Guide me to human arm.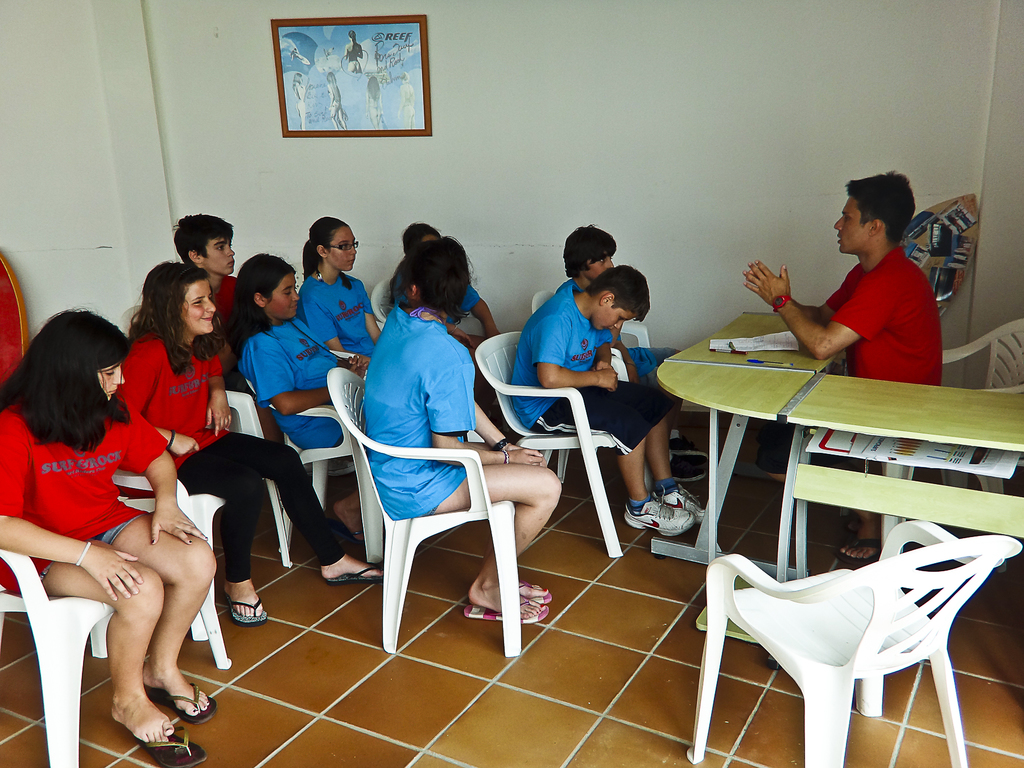
Guidance: 472,397,547,464.
